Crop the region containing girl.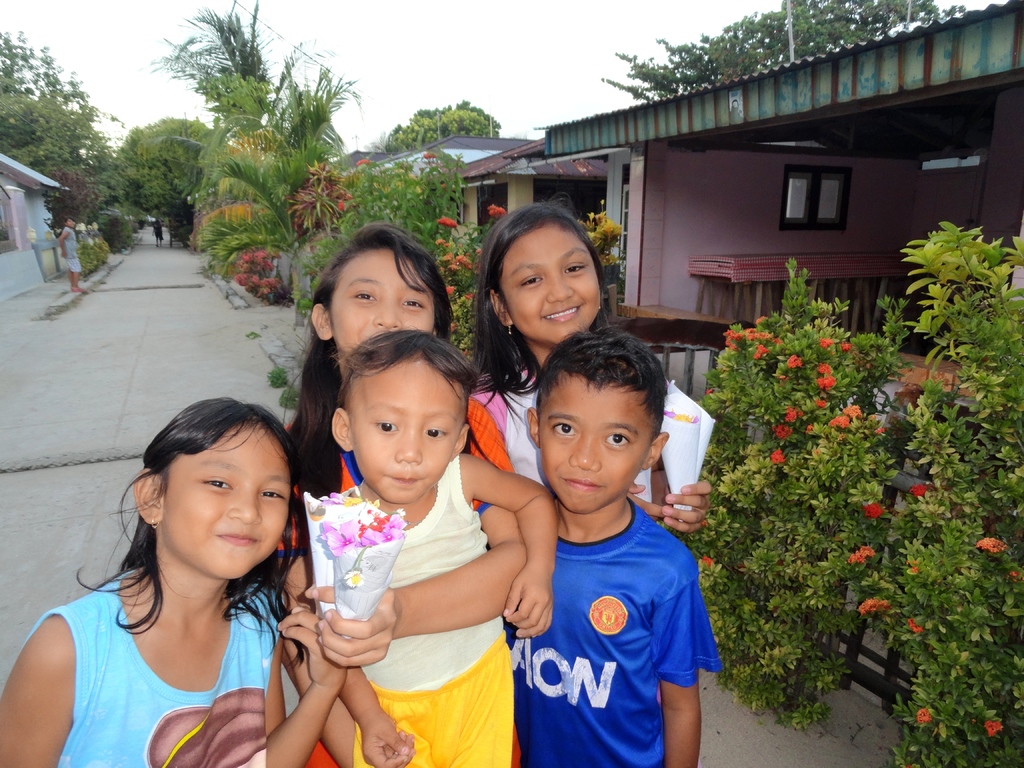
Crop region: [x1=0, y1=399, x2=286, y2=767].
